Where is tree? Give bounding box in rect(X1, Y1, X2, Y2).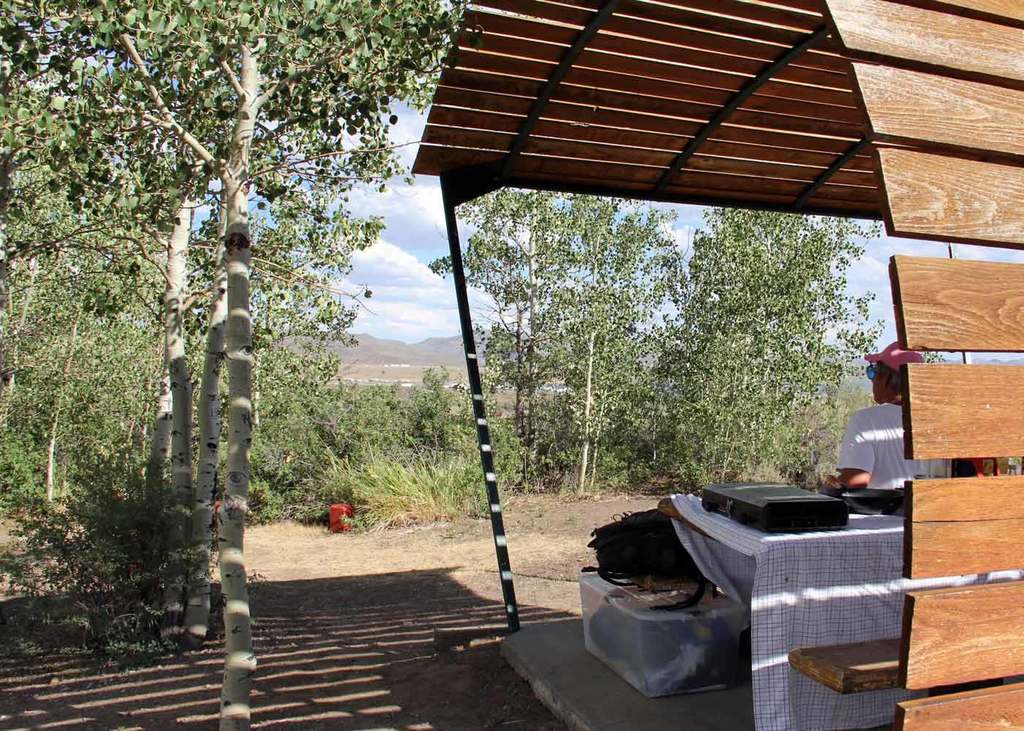
rect(638, 206, 884, 484).
